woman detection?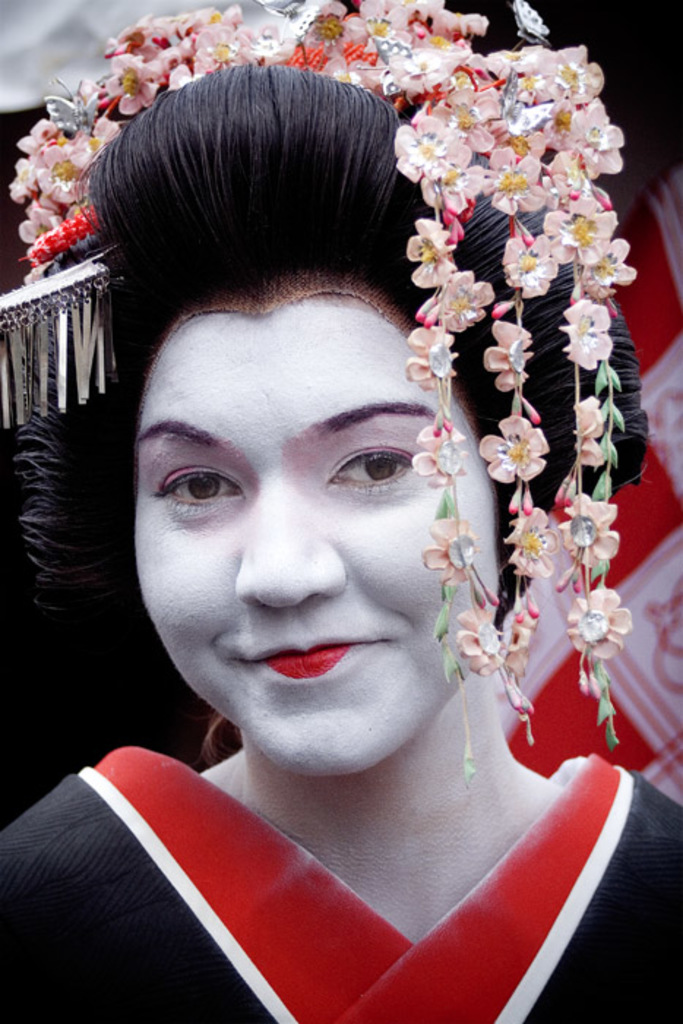
bbox=(25, 75, 667, 954)
